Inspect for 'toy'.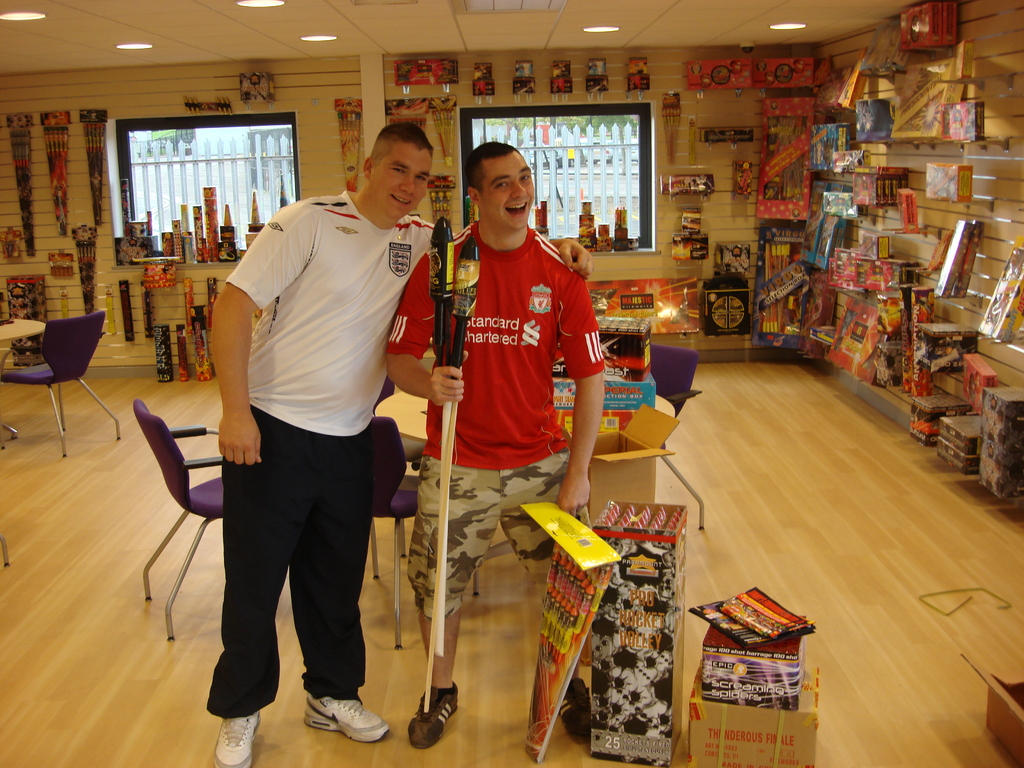
Inspection: (472,61,491,98).
